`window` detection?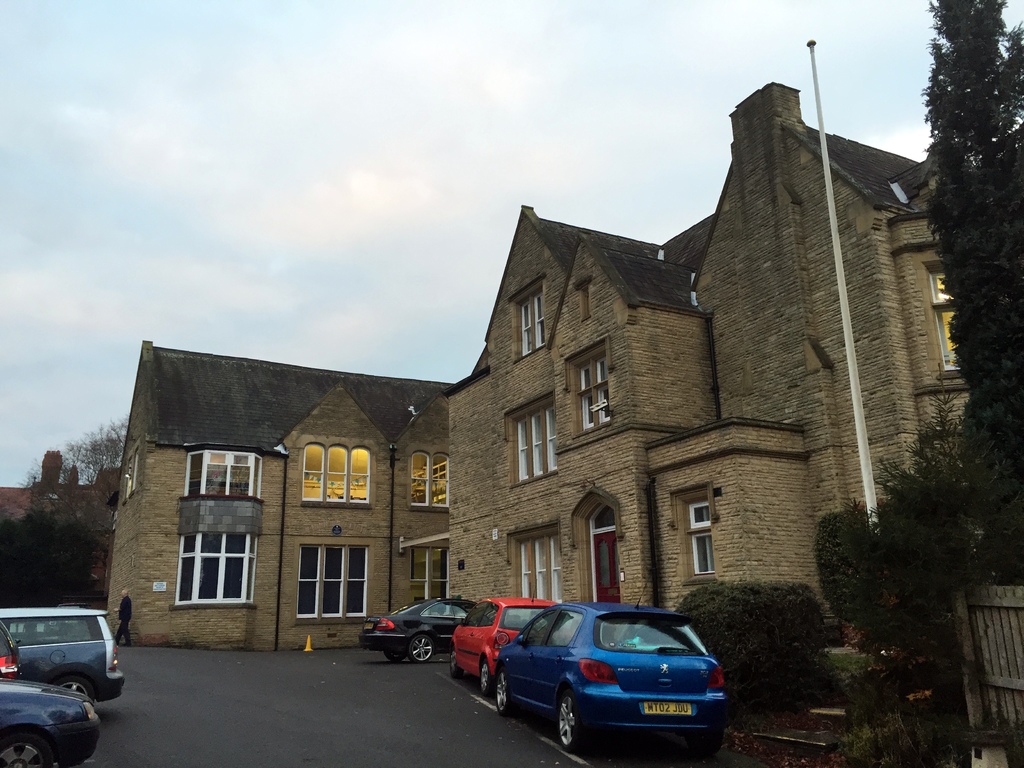
select_region(548, 609, 584, 646)
